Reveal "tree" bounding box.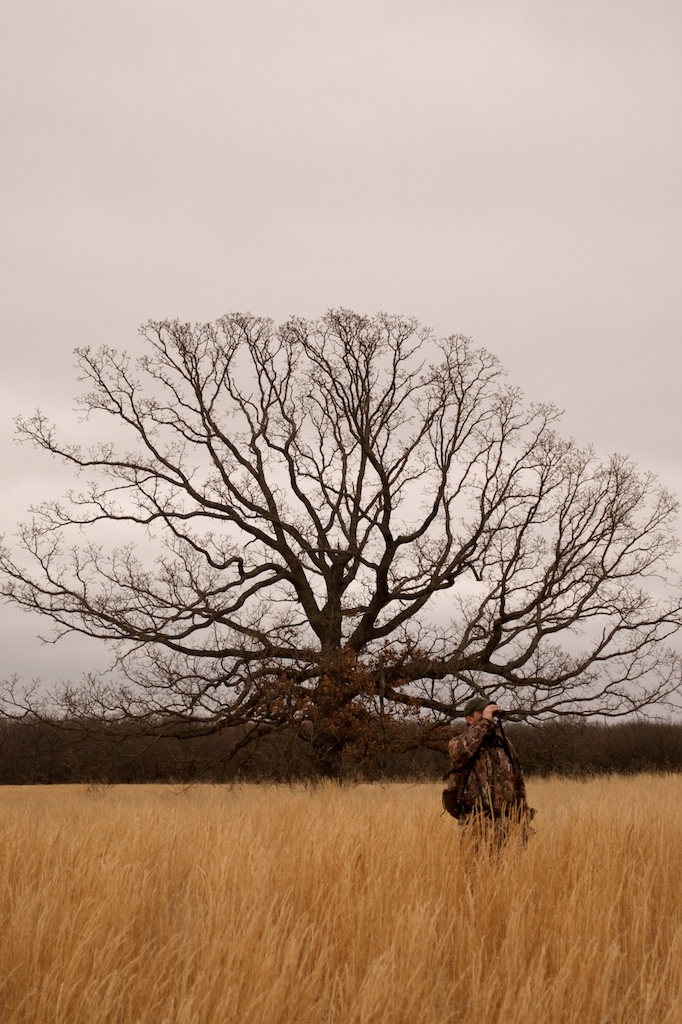
Revealed: 0/296/681/789.
